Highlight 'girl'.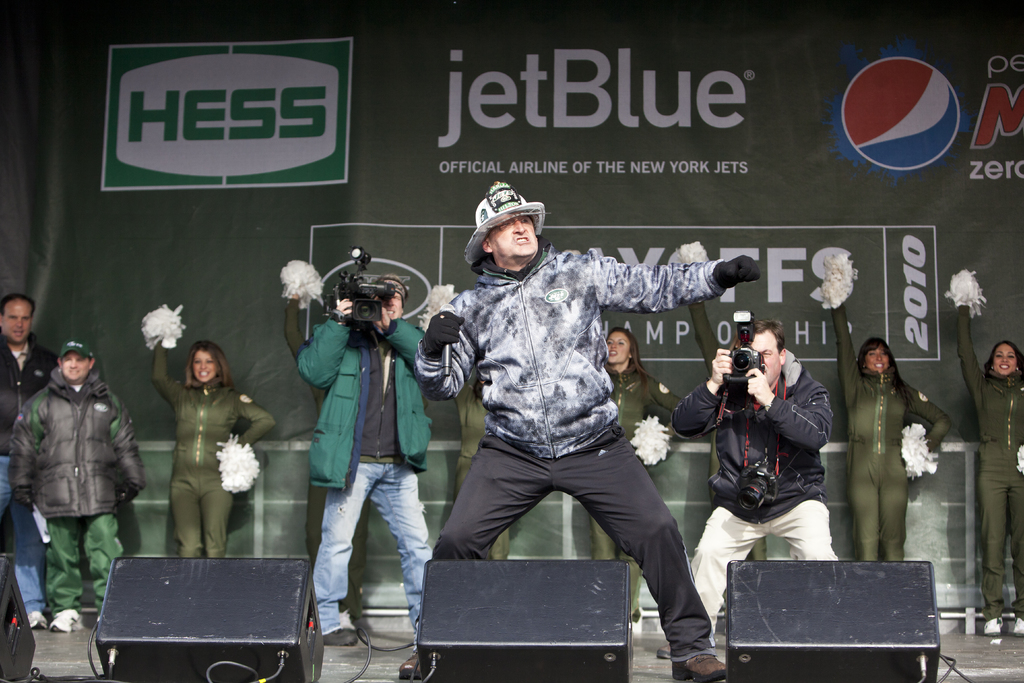
Highlighted region: x1=593, y1=331, x2=684, y2=614.
